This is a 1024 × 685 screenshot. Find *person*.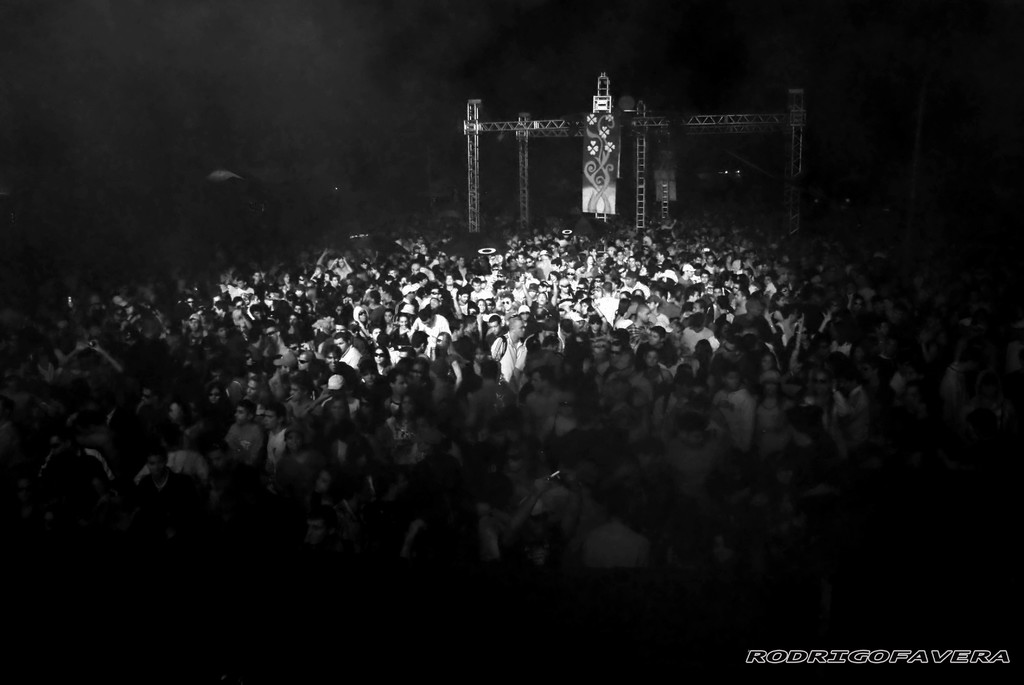
Bounding box: (x1=316, y1=339, x2=347, y2=376).
